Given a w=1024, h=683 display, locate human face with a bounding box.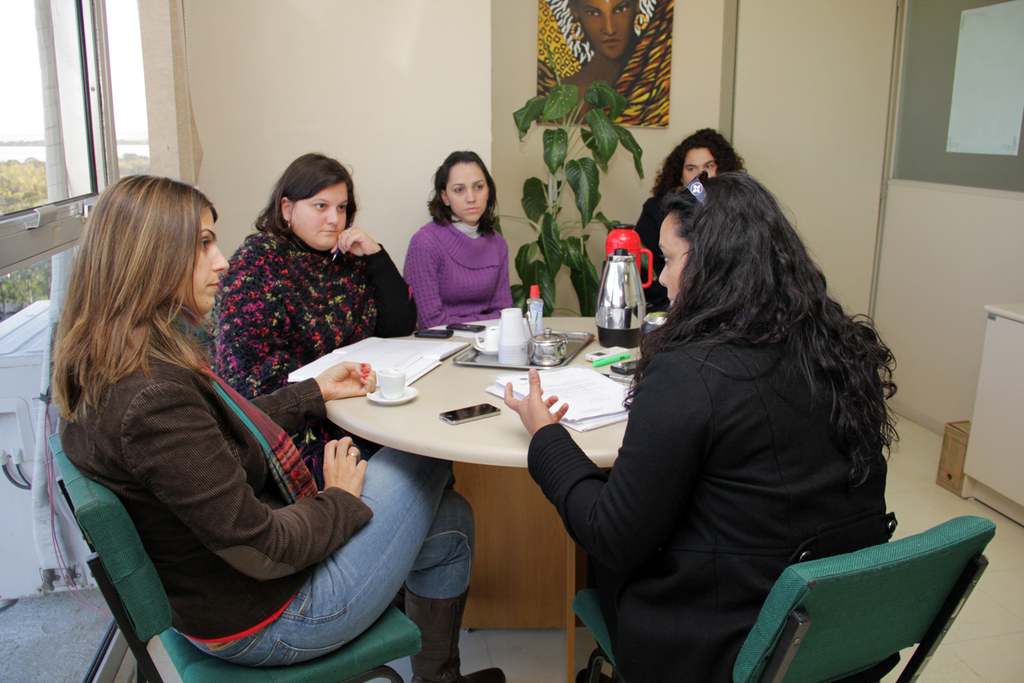
Located: BBox(178, 208, 228, 309).
